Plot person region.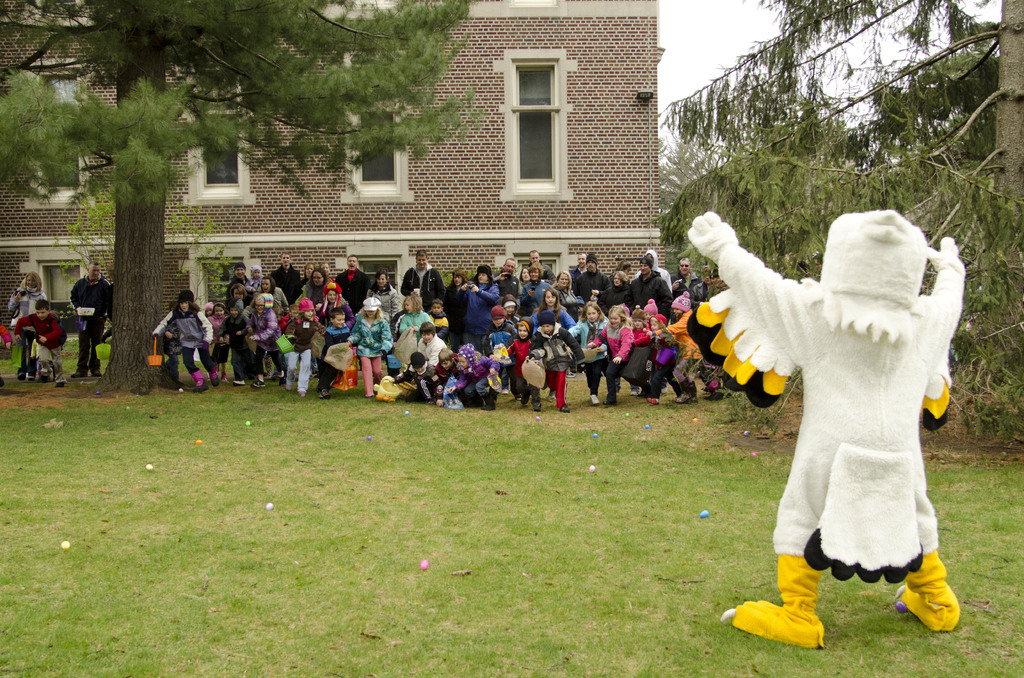
Plotted at {"left": 70, "top": 259, "right": 115, "bottom": 381}.
